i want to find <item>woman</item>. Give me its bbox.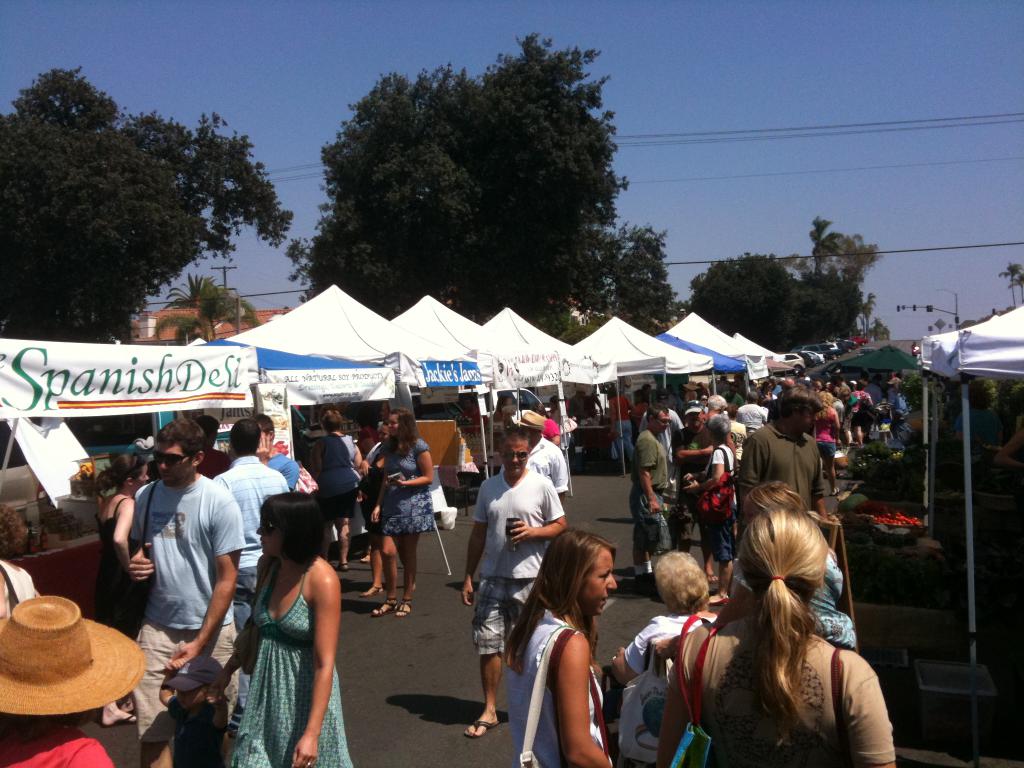
x1=605 y1=386 x2=632 y2=465.
